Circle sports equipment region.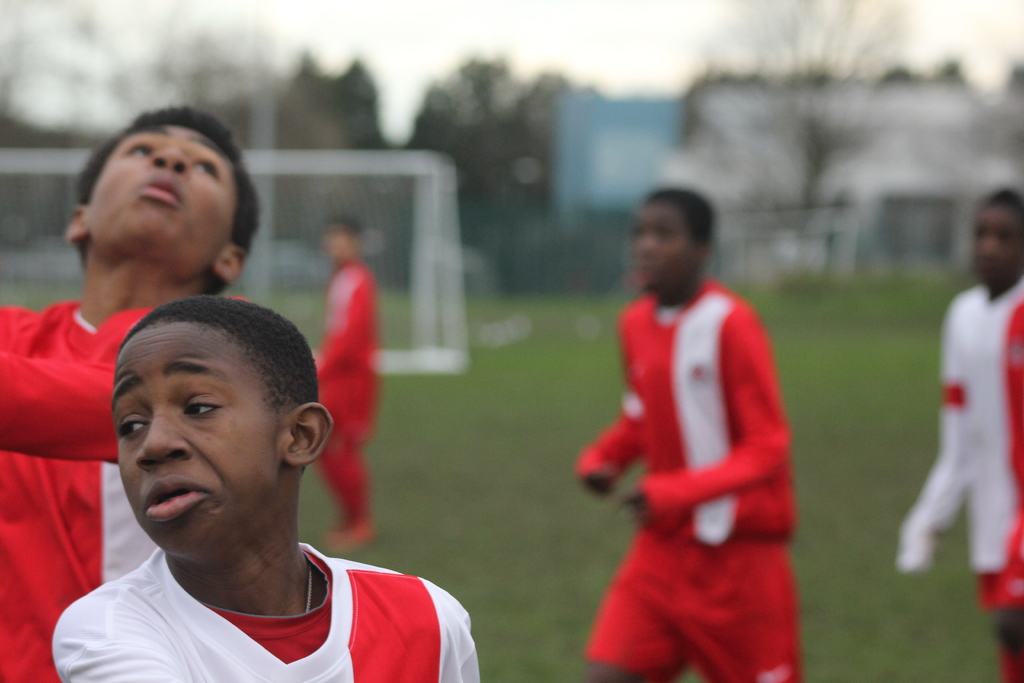
Region: 1 152 470 375.
